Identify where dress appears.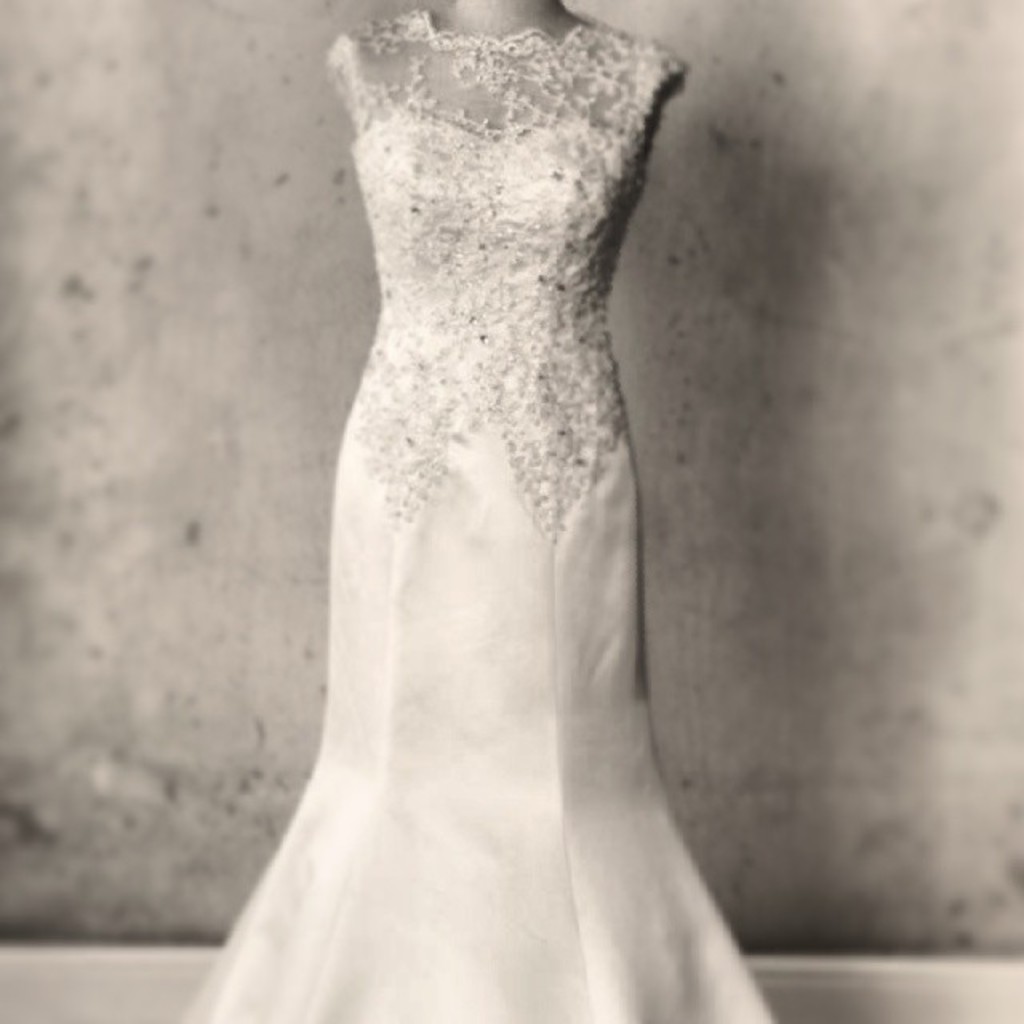
Appears at [181, 3, 784, 1022].
